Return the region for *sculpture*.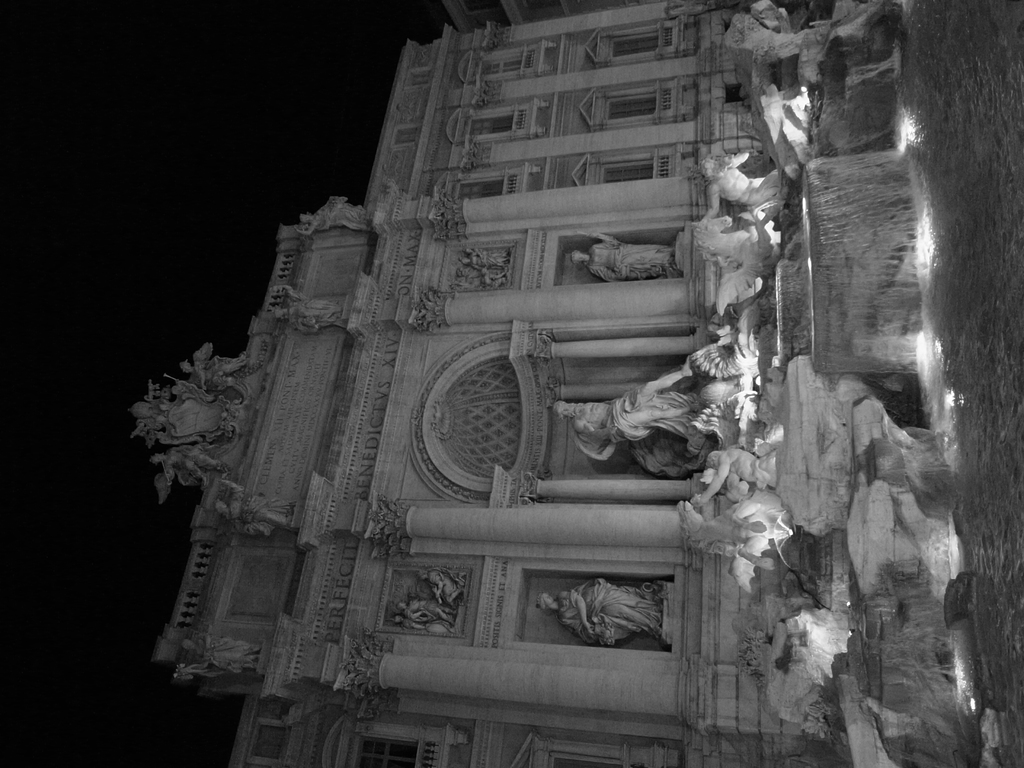
{"x1": 689, "y1": 399, "x2": 799, "y2": 522}.
